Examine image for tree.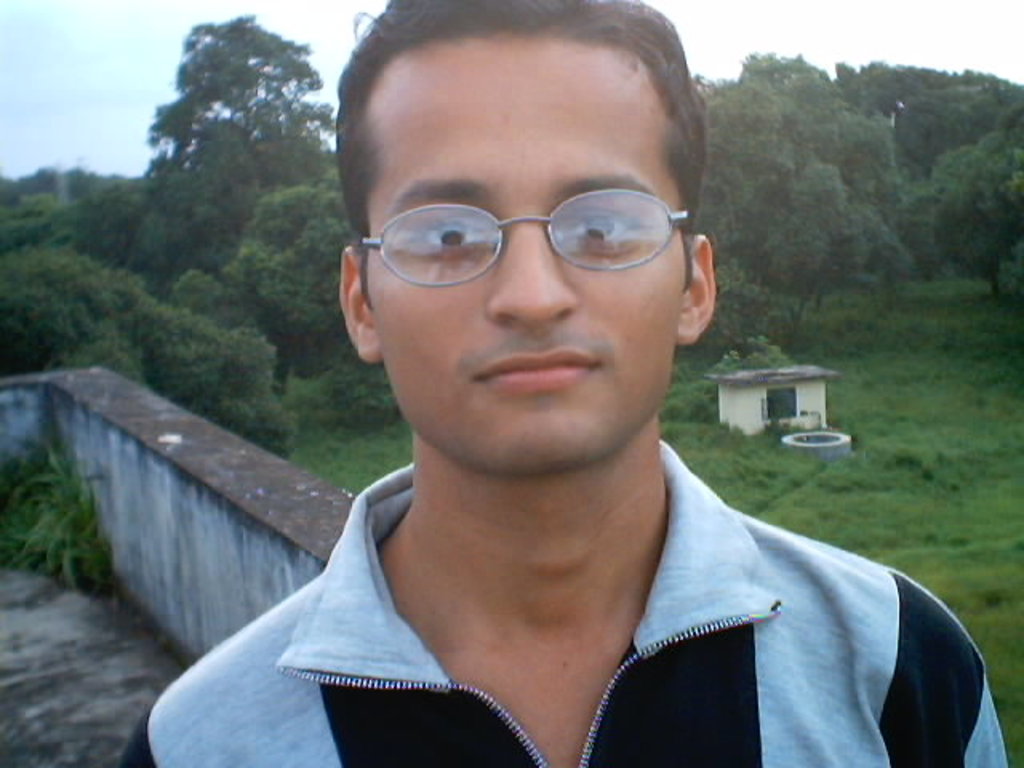
Examination result: <box>848,51,936,160</box>.
